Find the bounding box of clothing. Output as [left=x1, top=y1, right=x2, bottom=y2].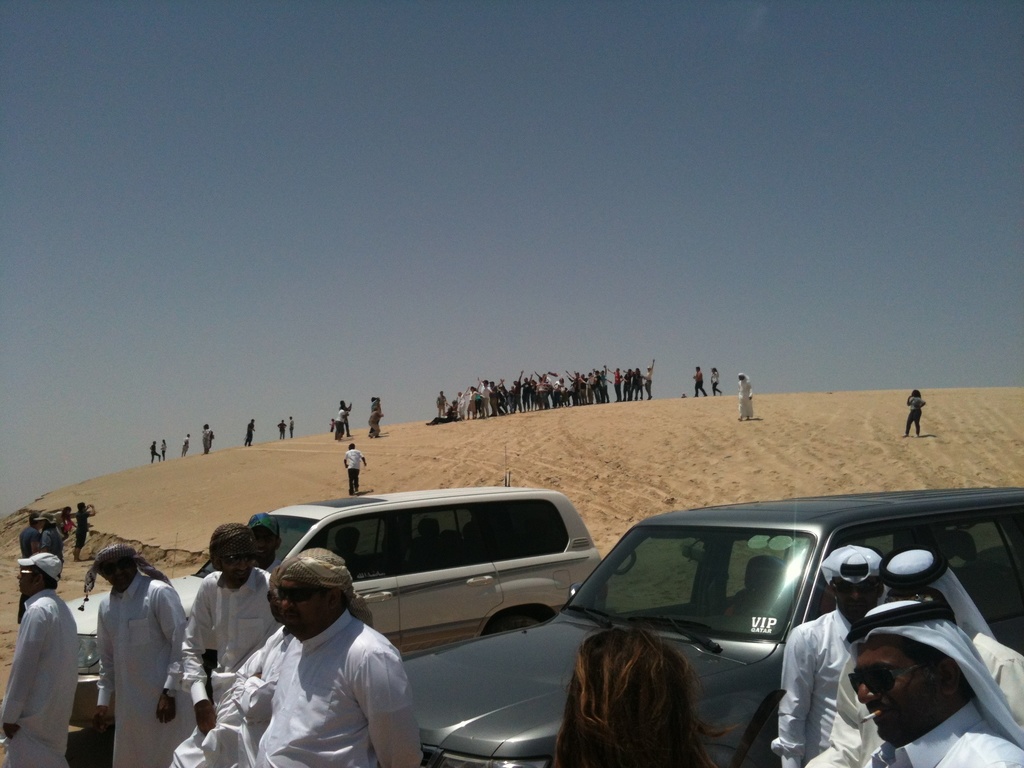
[left=0, top=586, right=99, bottom=767].
